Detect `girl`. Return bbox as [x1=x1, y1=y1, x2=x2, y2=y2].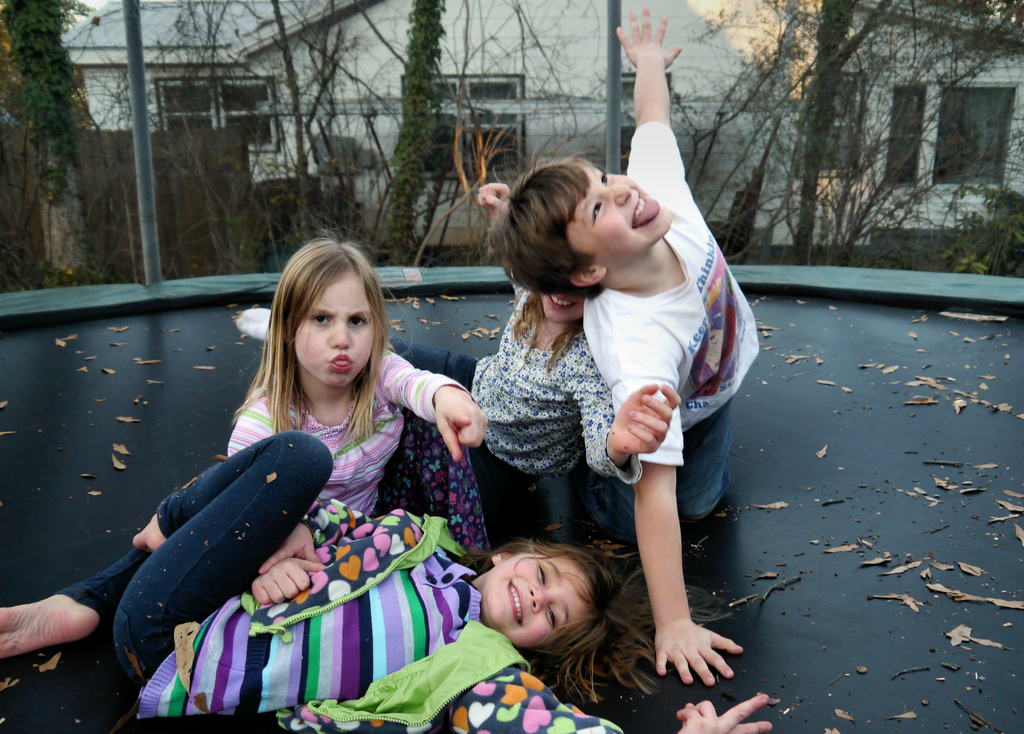
[x1=388, y1=176, x2=678, y2=546].
